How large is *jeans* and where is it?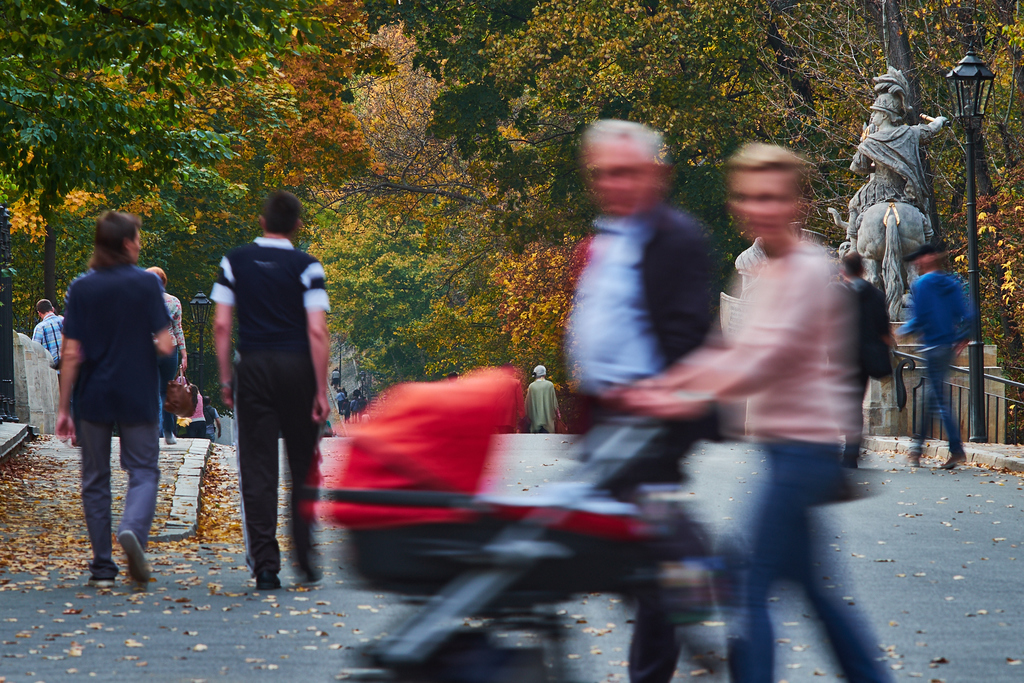
Bounding box: (left=918, top=354, right=965, bottom=450).
